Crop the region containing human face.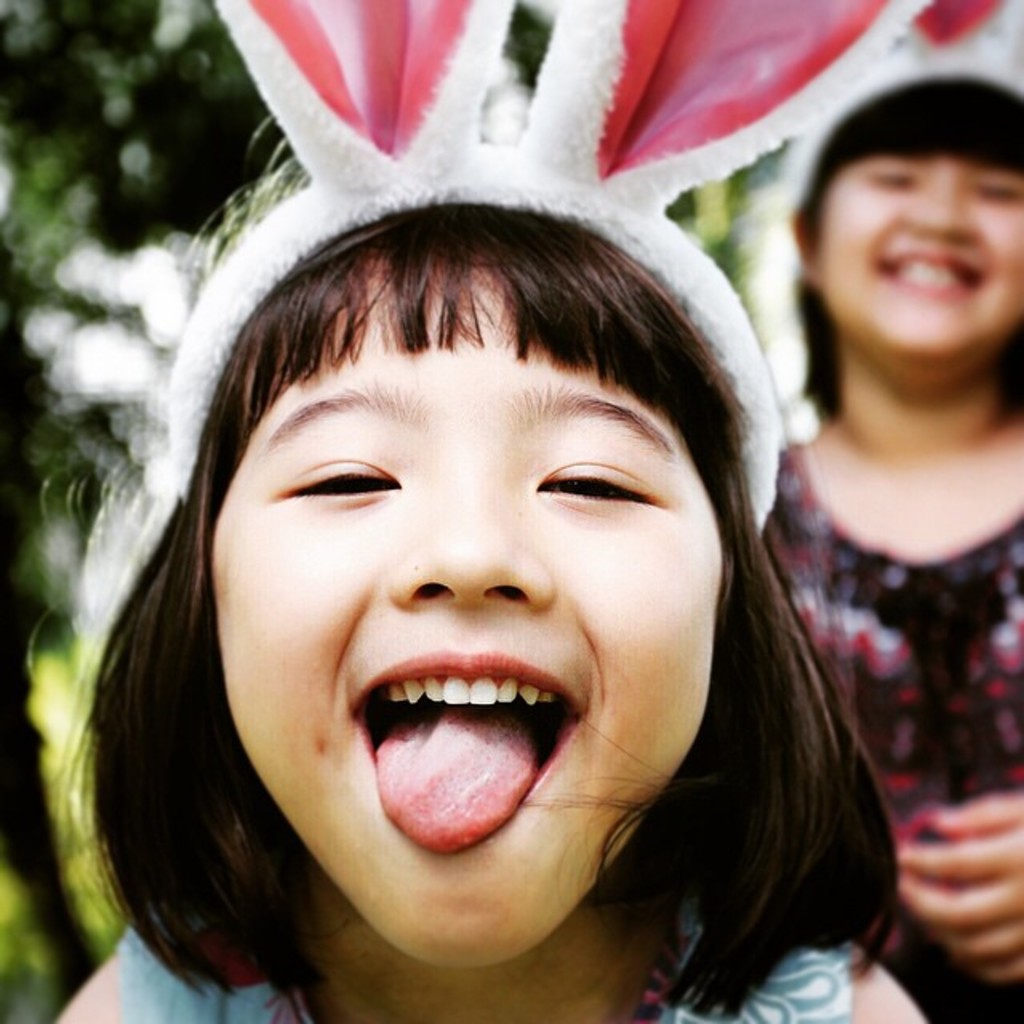
Crop region: bbox(821, 157, 1022, 376).
